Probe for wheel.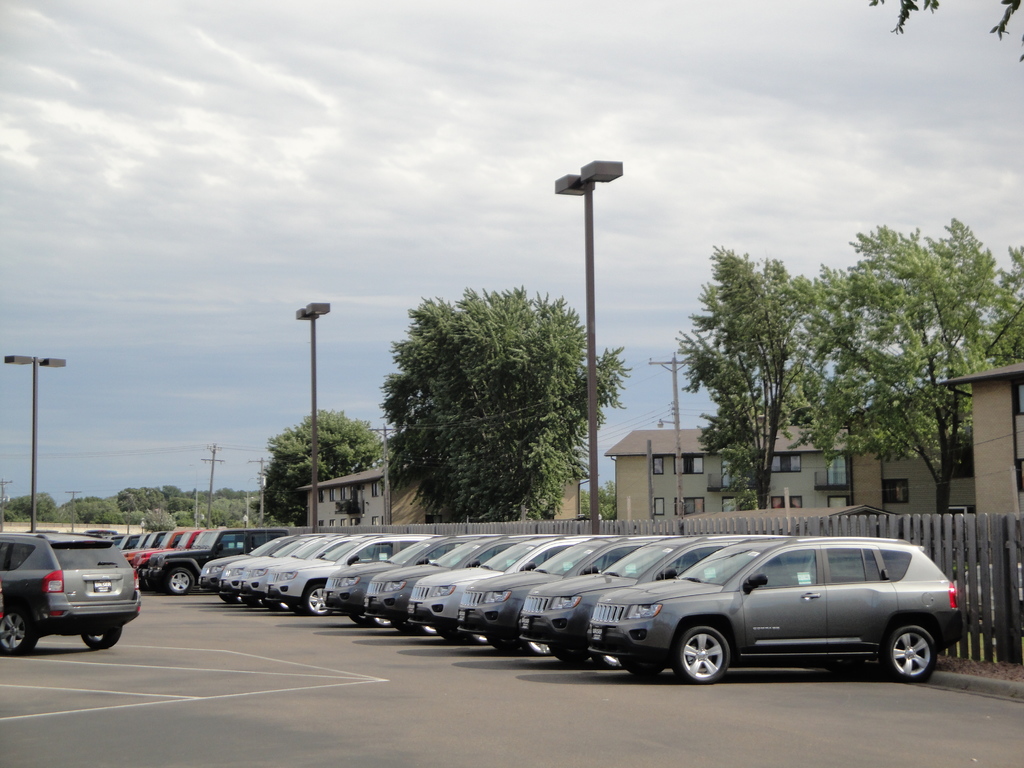
Probe result: box=[557, 653, 579, 669].
